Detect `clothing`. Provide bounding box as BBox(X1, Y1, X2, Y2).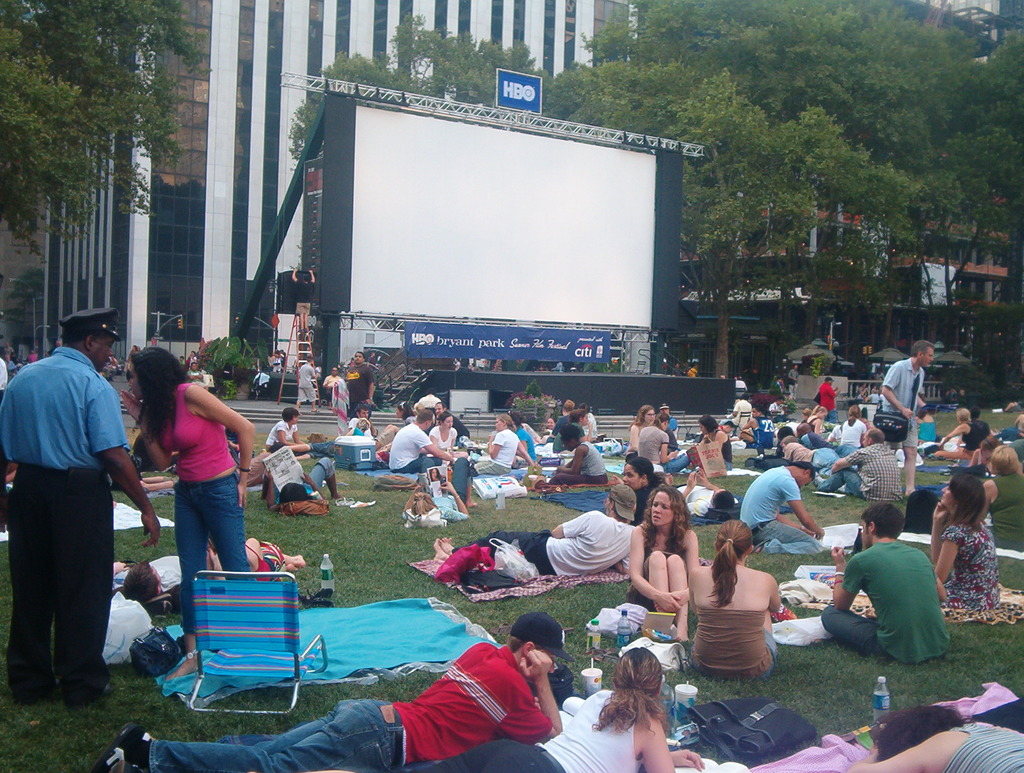
BBox(406, 679, 642, 772).
